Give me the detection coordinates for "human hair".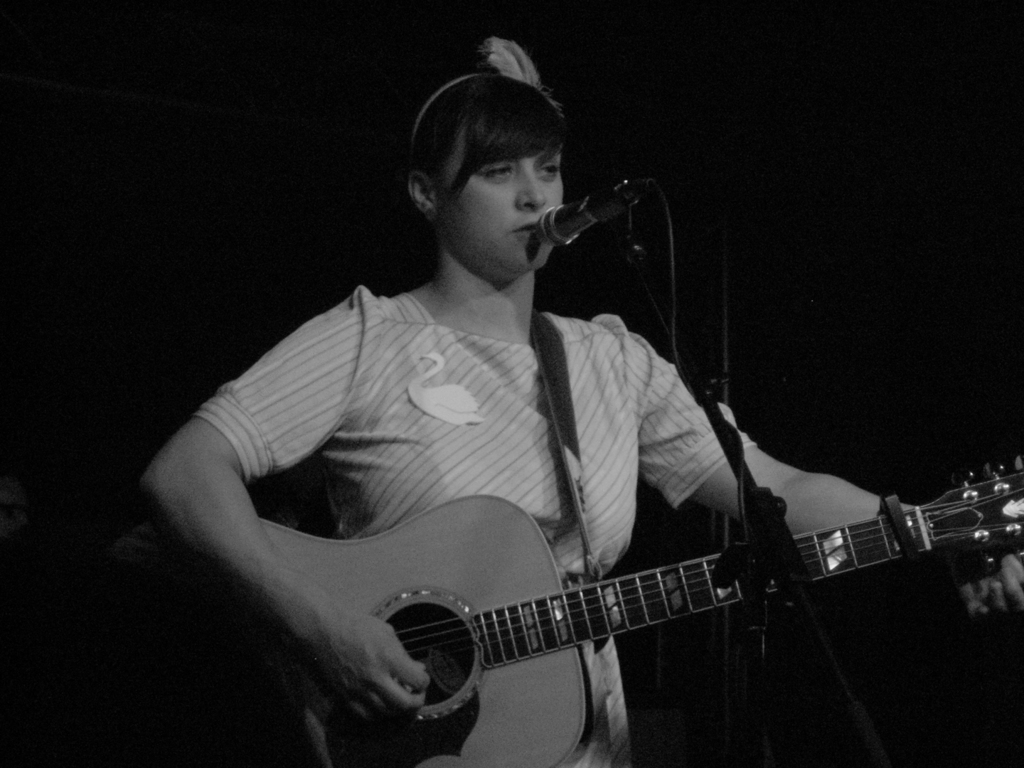
396,62,569,257.
